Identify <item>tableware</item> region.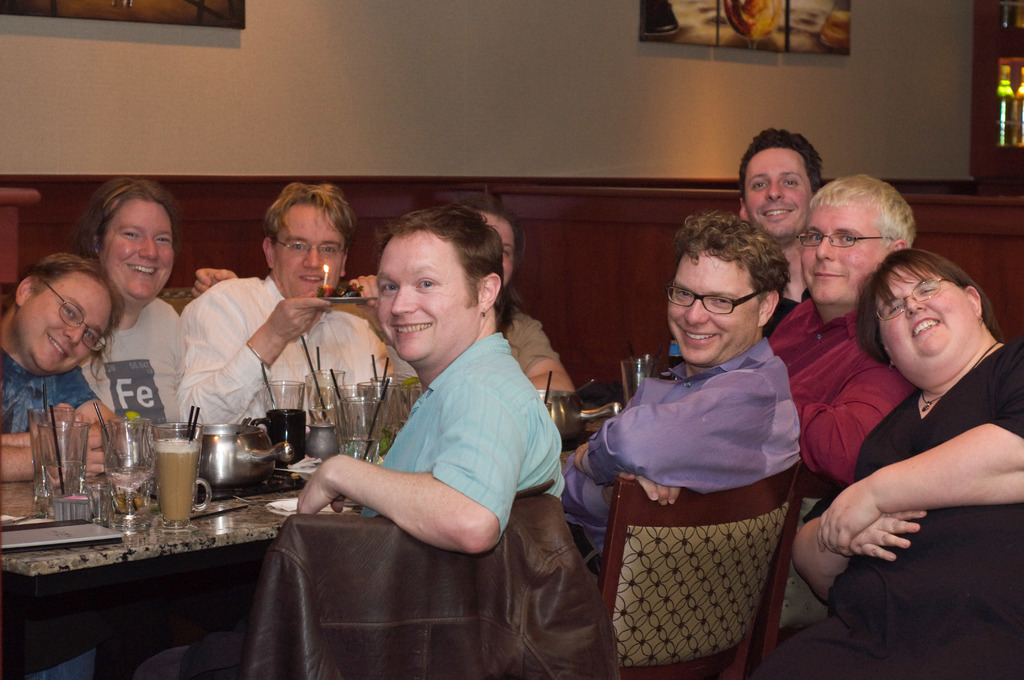
Region: box=[353, 378, 396, 412].
